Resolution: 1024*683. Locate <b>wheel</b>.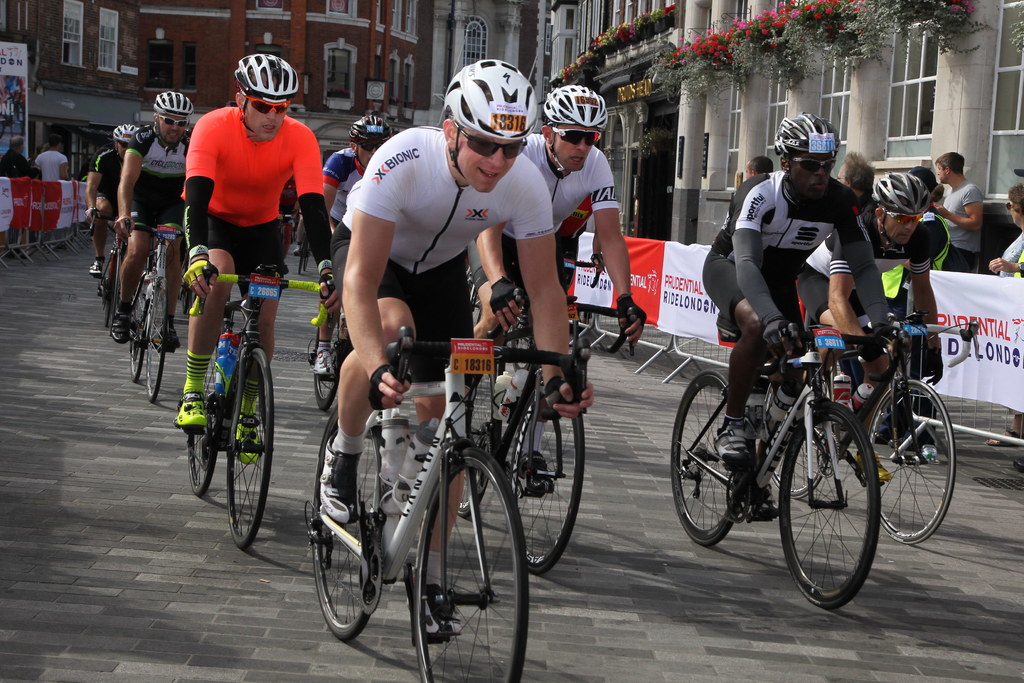
[x1=504, y1=386, x2=581, y2=572].
